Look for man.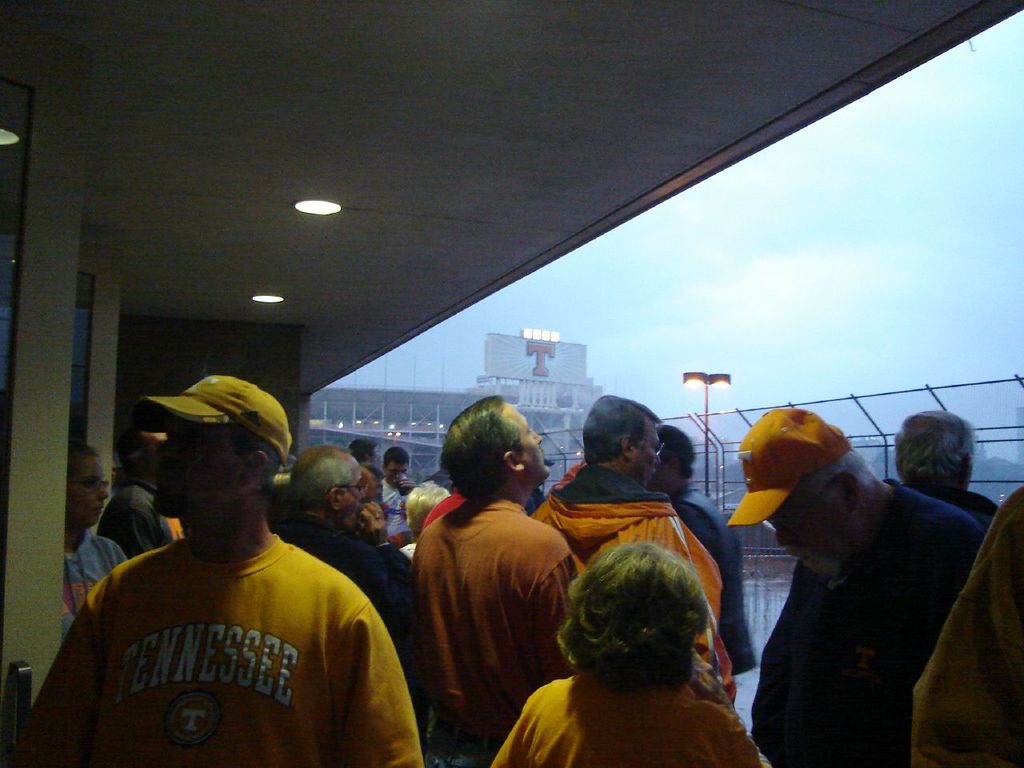
Found: [left=21, top=378, right=427, bottom=767].
